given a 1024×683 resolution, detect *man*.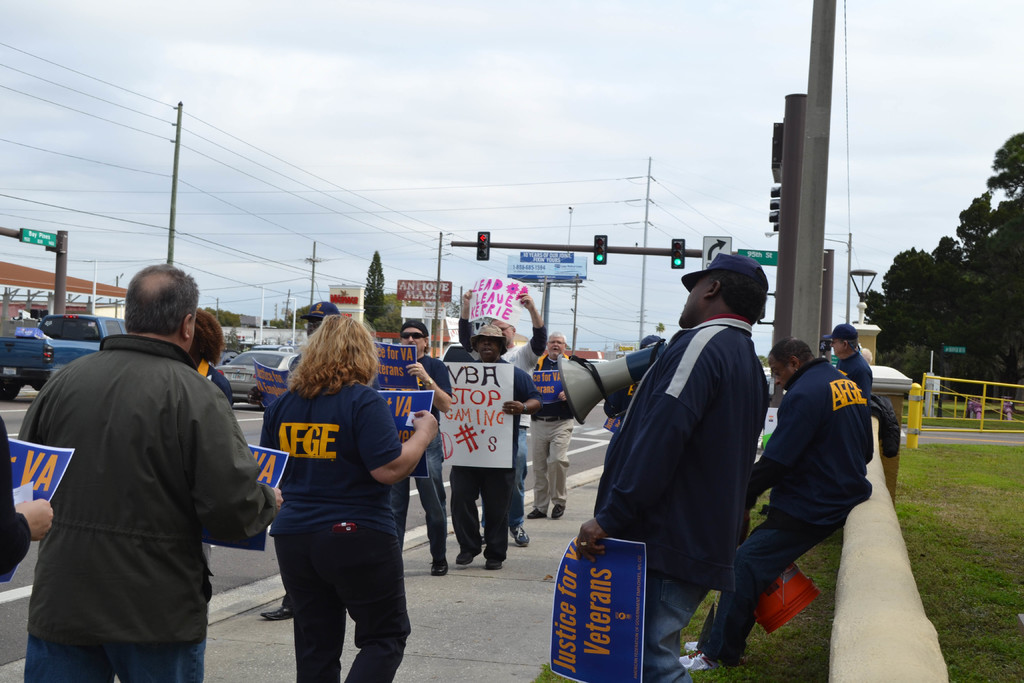
select_region(454, 290, 548, 543).
